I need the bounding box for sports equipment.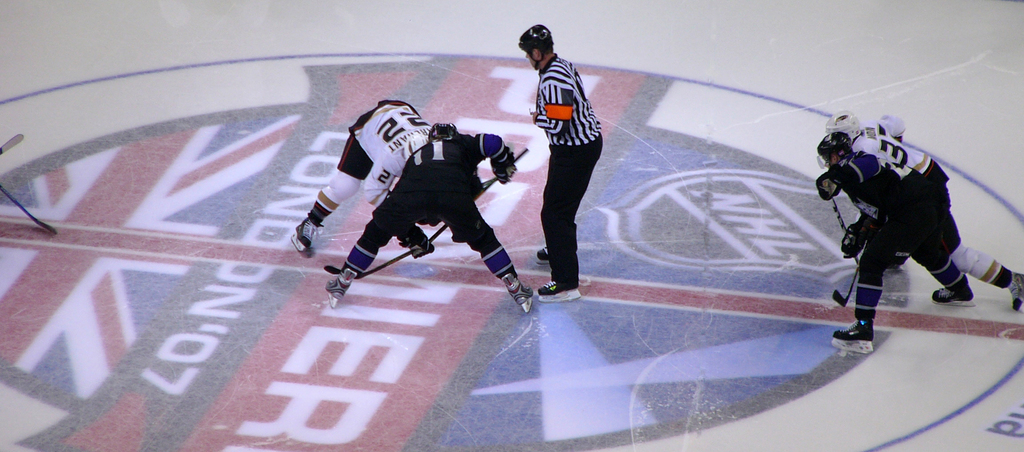
Here it is: [x1=289, y1=214, x2=323, y2=252].
